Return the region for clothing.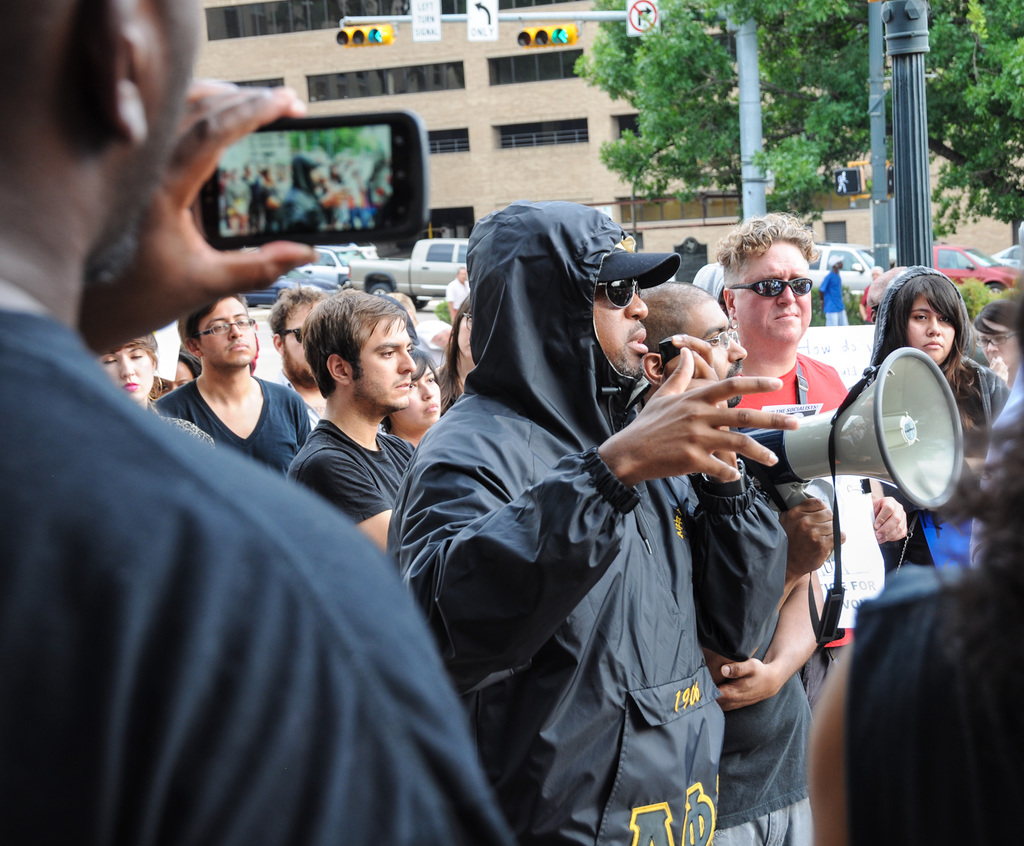
pyautogui.locateOnScreen(151, 375, 309, 479).
